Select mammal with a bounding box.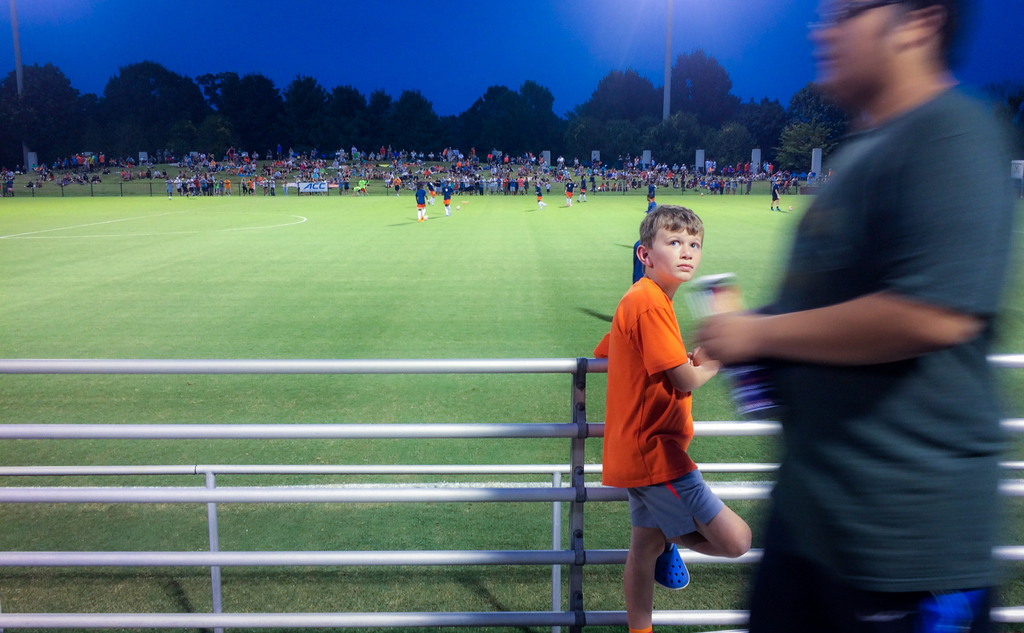
box(646, 182, 656, 204).
